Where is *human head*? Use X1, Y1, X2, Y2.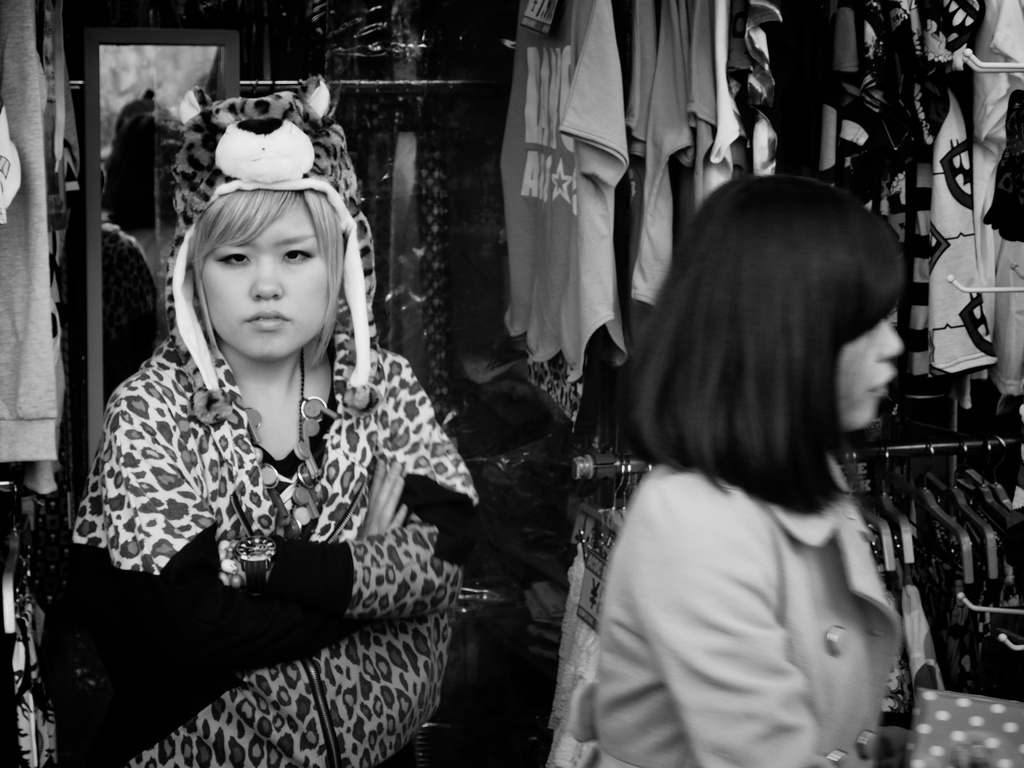
167, 161, 347, 350.
